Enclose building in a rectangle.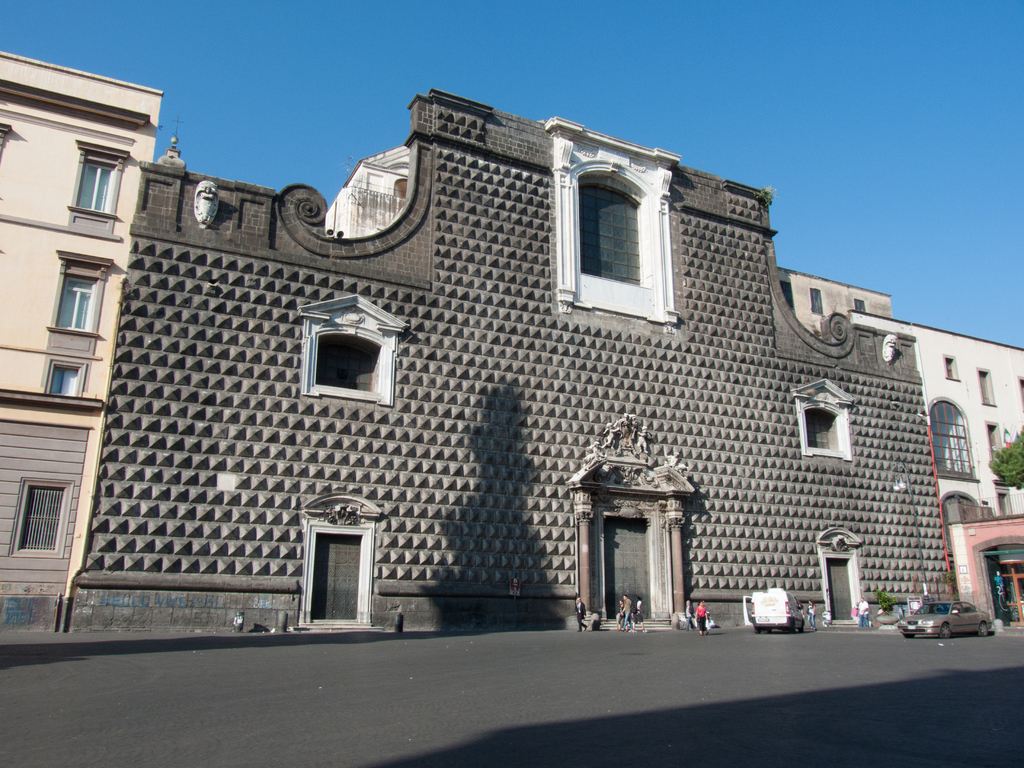
[x1=0, y1=48, x2=164, y2=634].
